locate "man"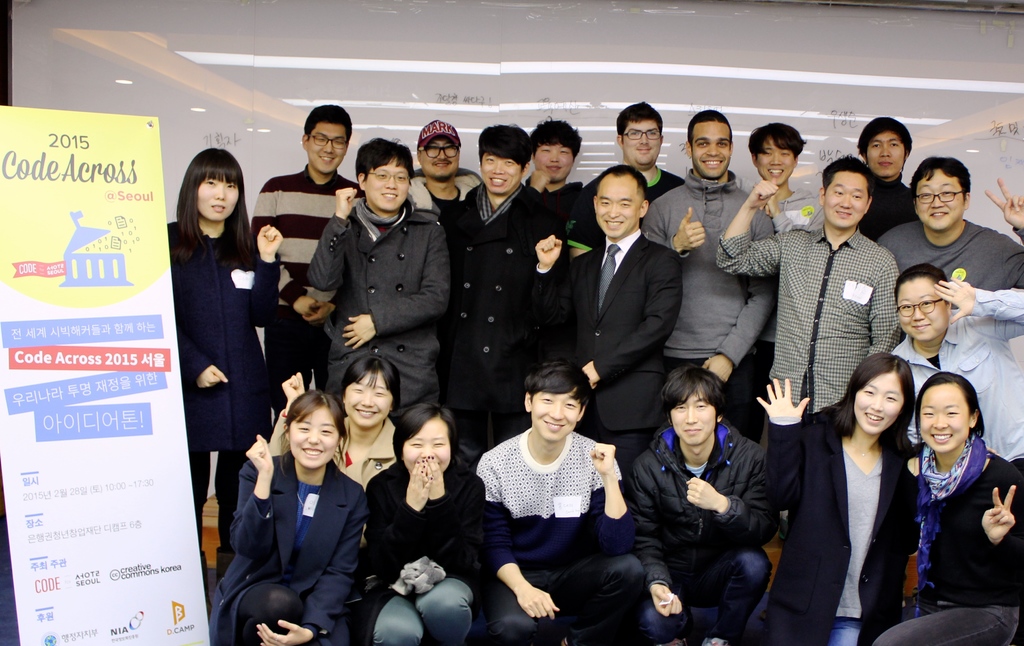
left=855, top=115, right=916, bottom=246
